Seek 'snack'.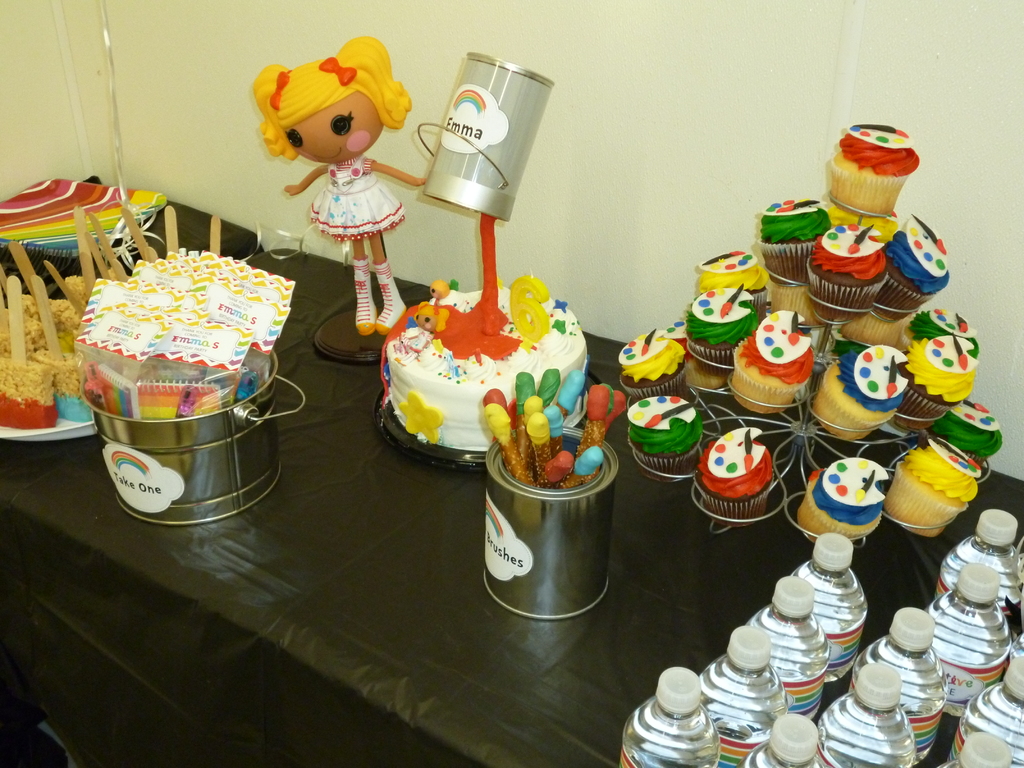
[904, 331, 974, 431].
